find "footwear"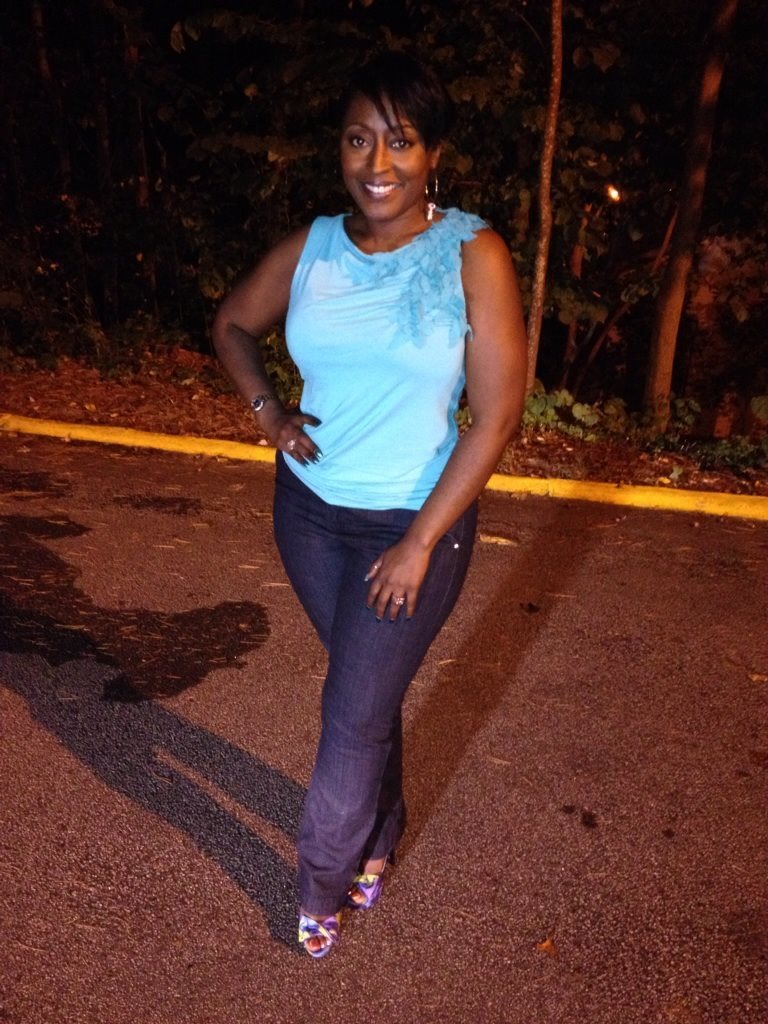
crop(284, 874, 359, 958)
